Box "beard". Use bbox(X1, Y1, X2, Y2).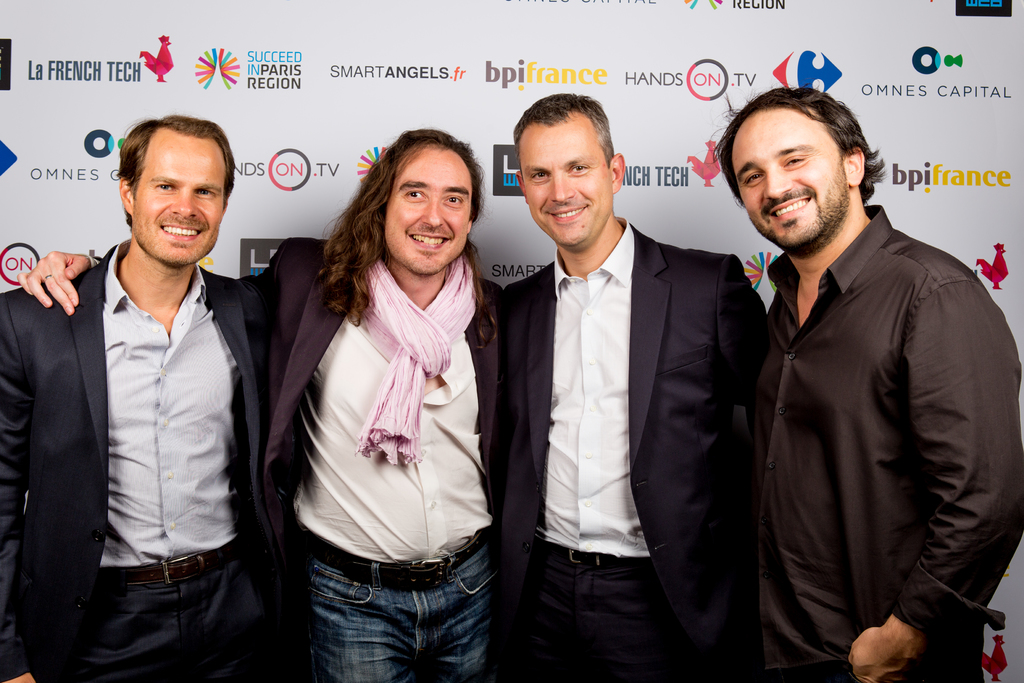
bbox(750, 169, 851, 260).
